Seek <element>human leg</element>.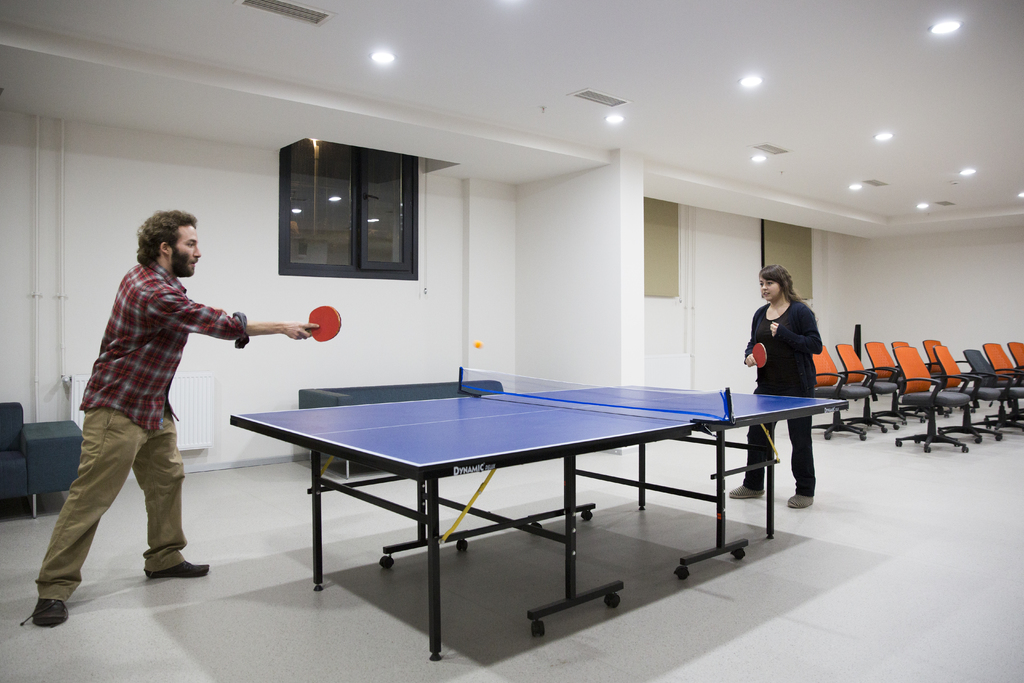
{"left": 140, "top": 396, "right": 209, "bottom": 573}.
